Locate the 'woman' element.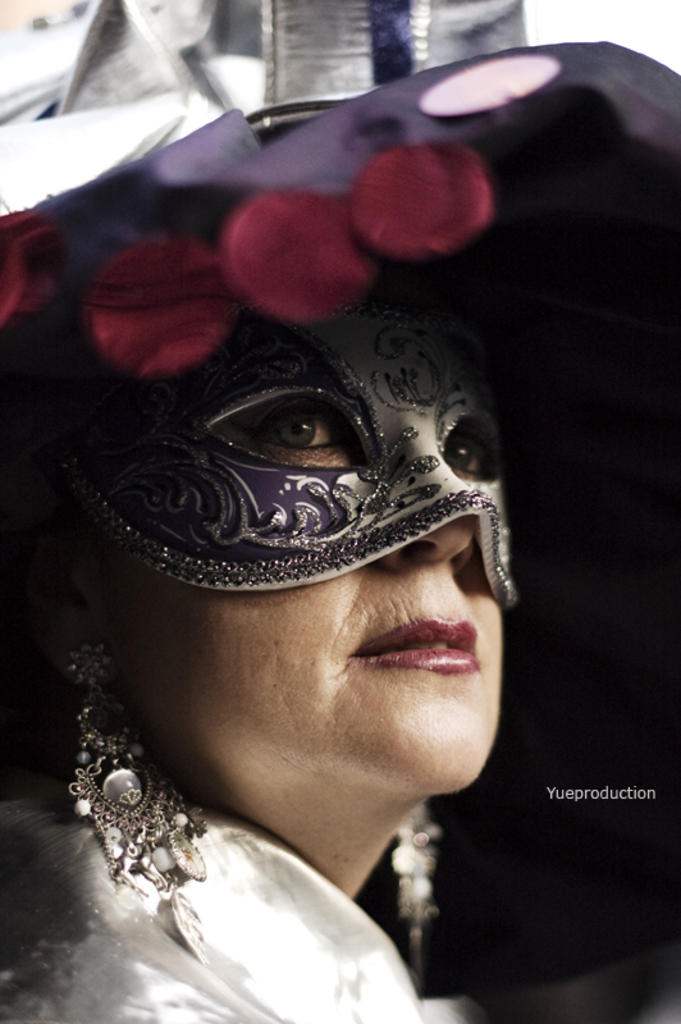
Element bbox: (x1=0, y1=68, x2=612, y2=942).
